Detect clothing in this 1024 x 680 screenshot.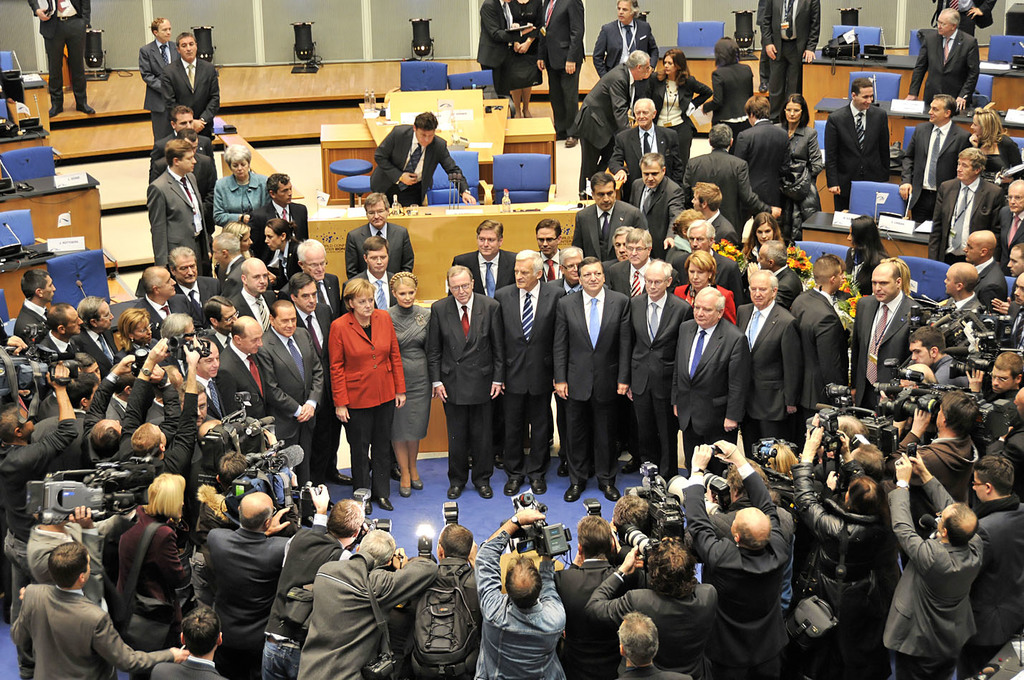
Detection: <bbox>540, 0, 588, 140</bbox>.
